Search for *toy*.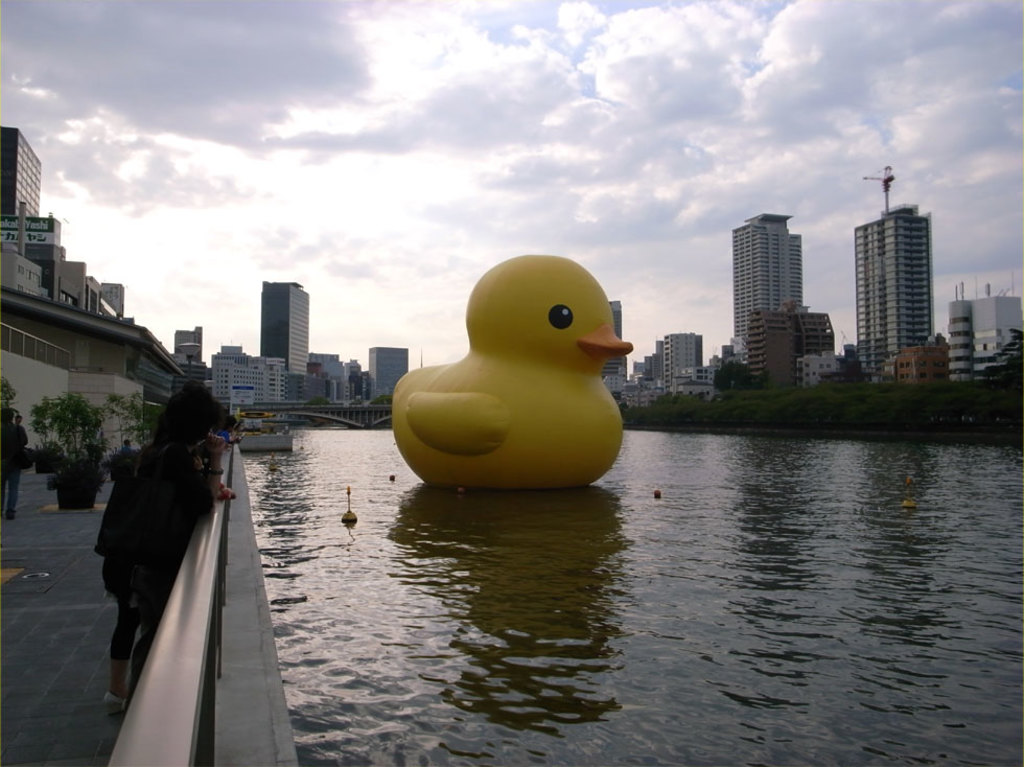
Found at 383,266,641,495.
